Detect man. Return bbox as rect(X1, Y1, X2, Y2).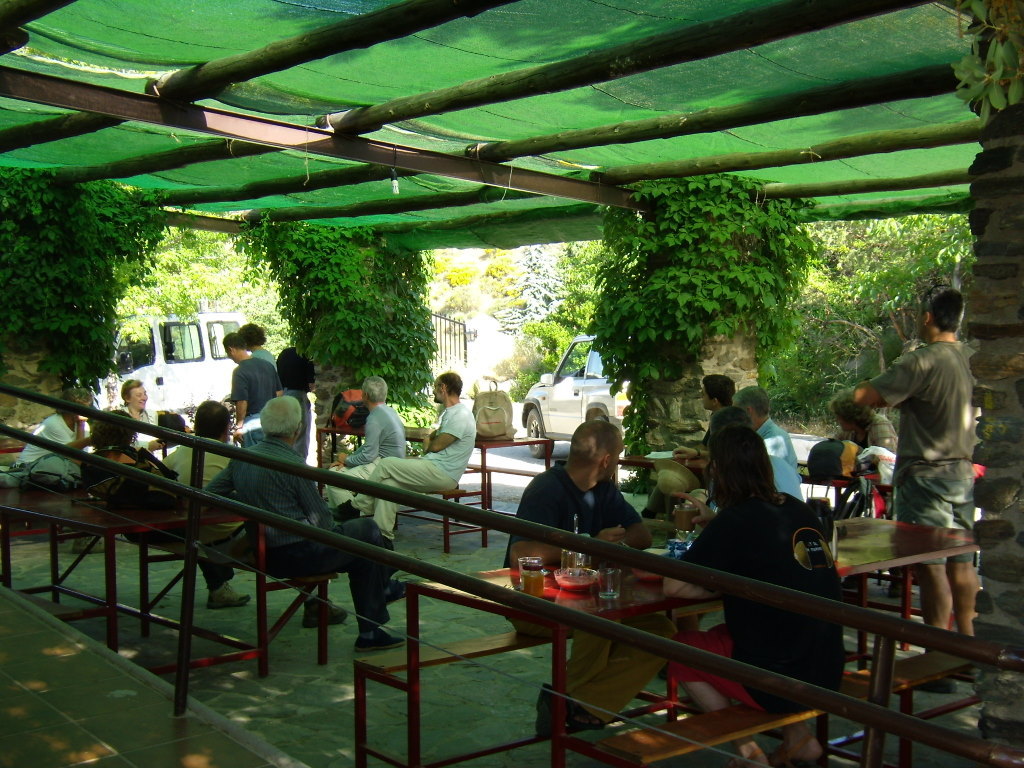
rect(334, 373, 477, 554).
